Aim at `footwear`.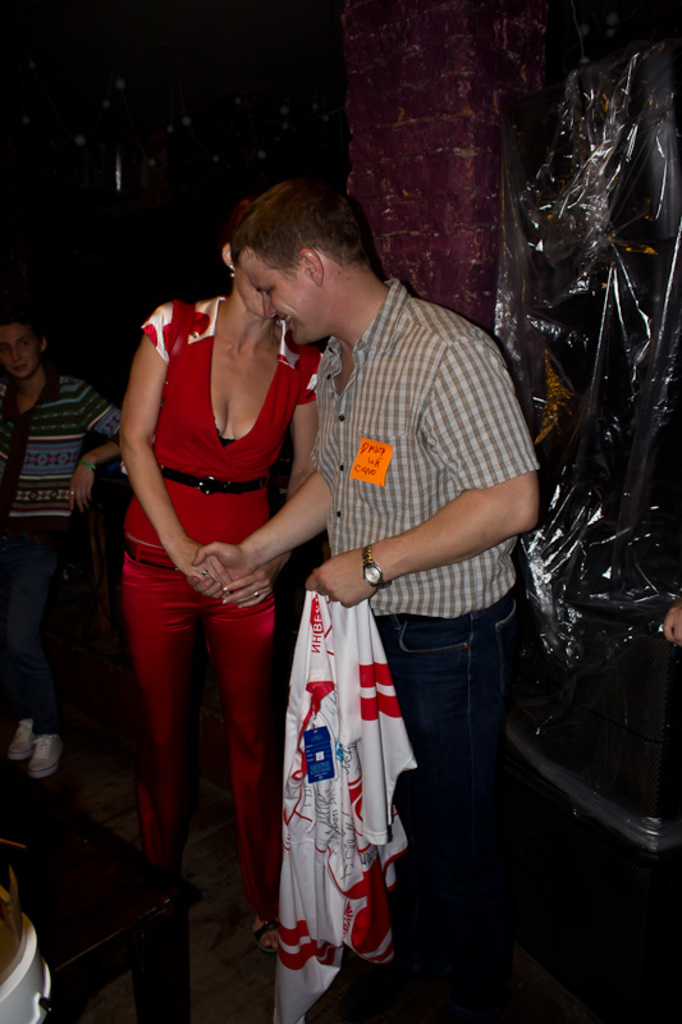
Aimed at (8, 718, 33, 763).
